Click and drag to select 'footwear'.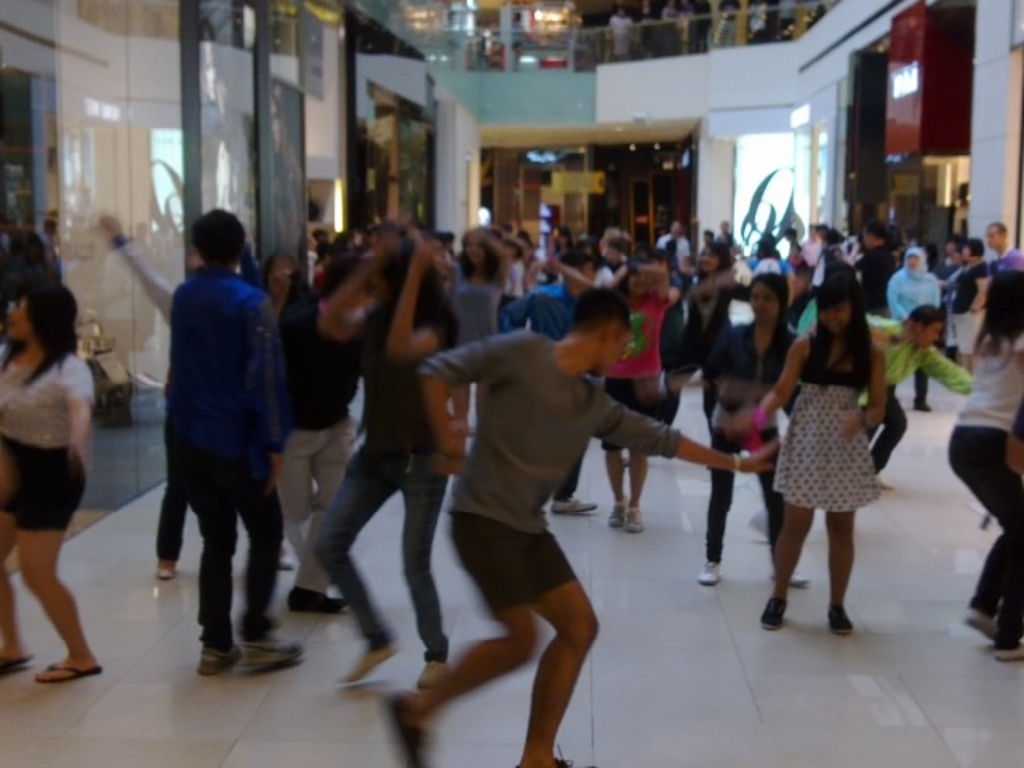
Selection: rect(704, 554, 725, 582).
